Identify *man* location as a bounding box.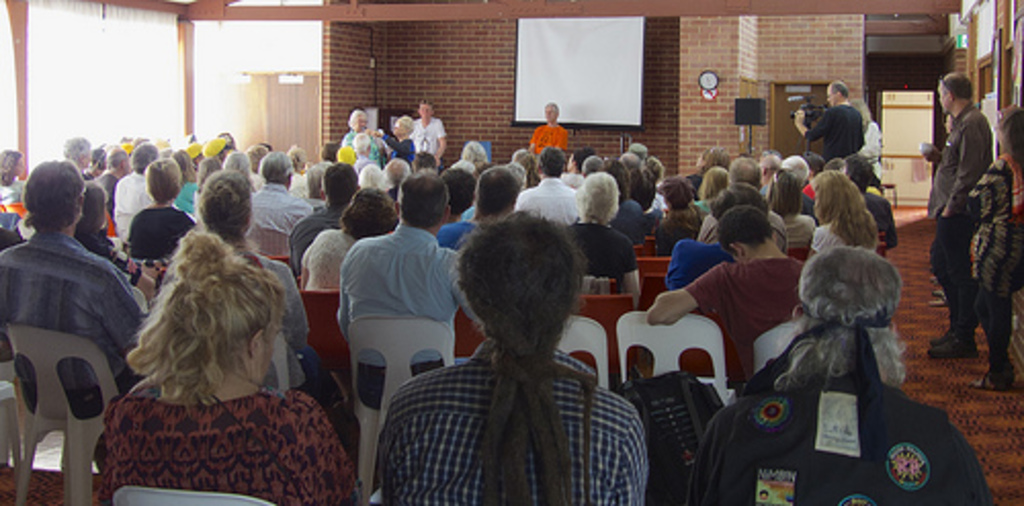
x1=924 y1=74 x2=989 y2=359.
